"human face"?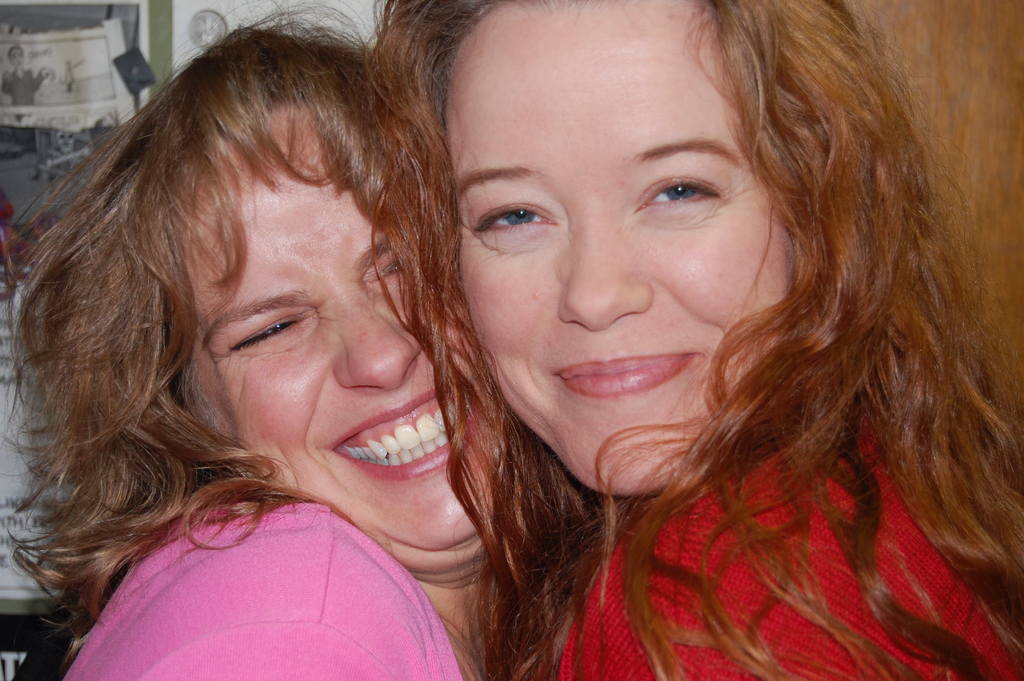
[193, 123, 500, 566]
